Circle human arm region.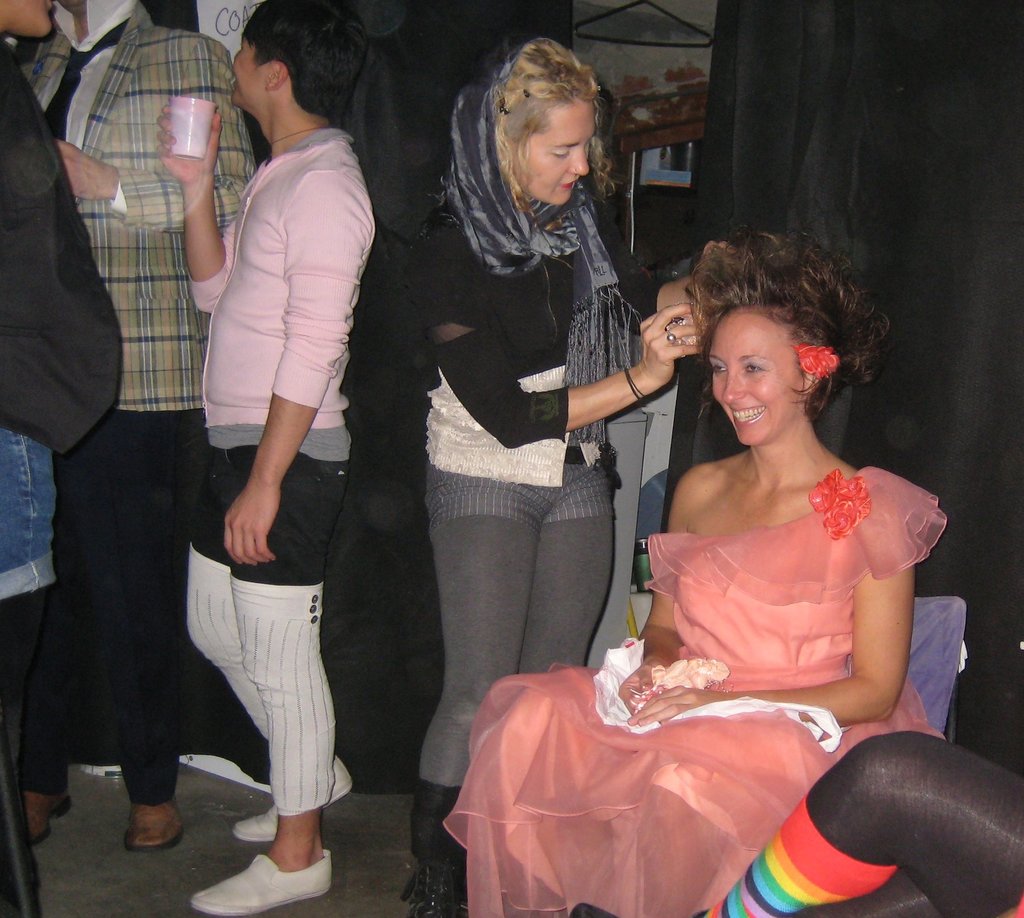
Region: (632,490,918,714).
